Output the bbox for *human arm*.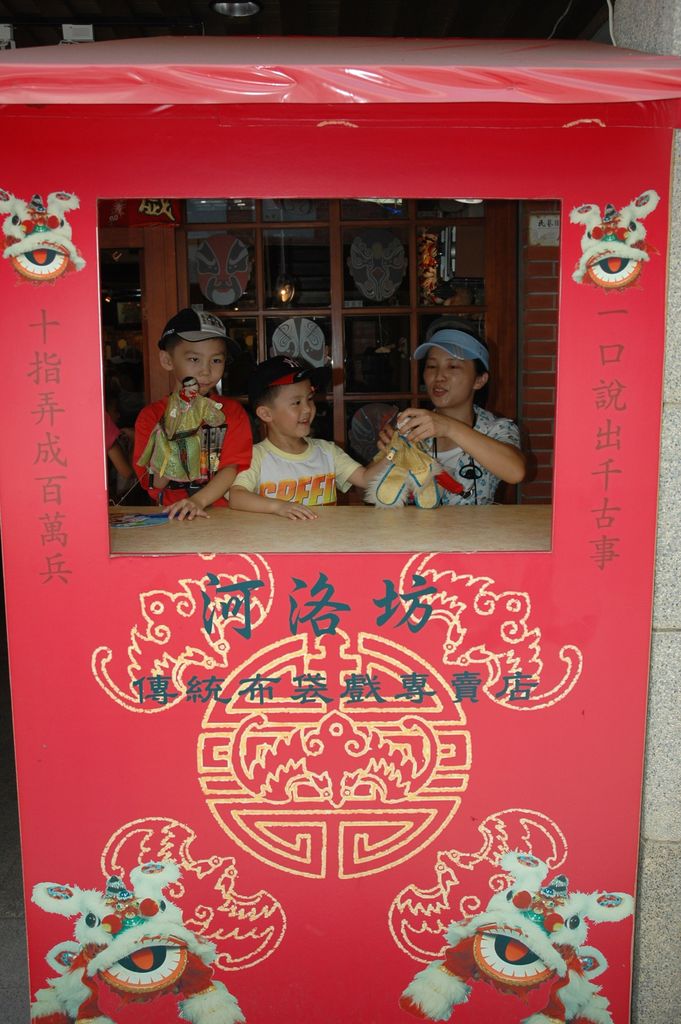
bbox=[382, 381, 537, 495].
